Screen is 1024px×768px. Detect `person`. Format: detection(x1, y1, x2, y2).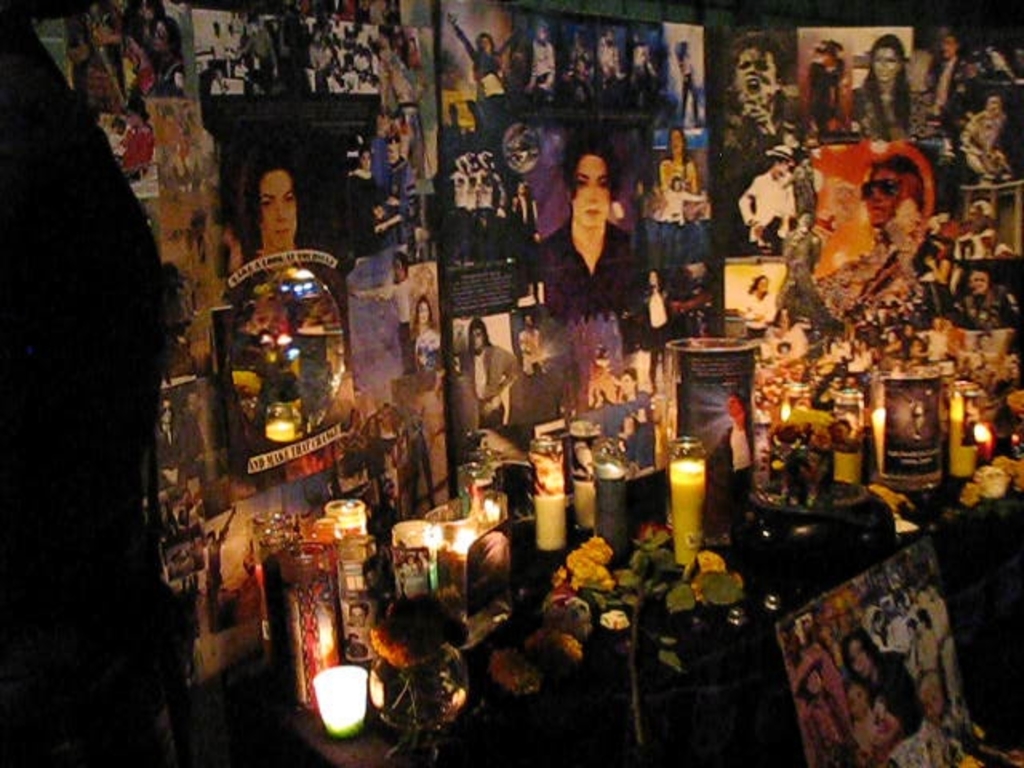
detection(709, 34, 810, 178).
